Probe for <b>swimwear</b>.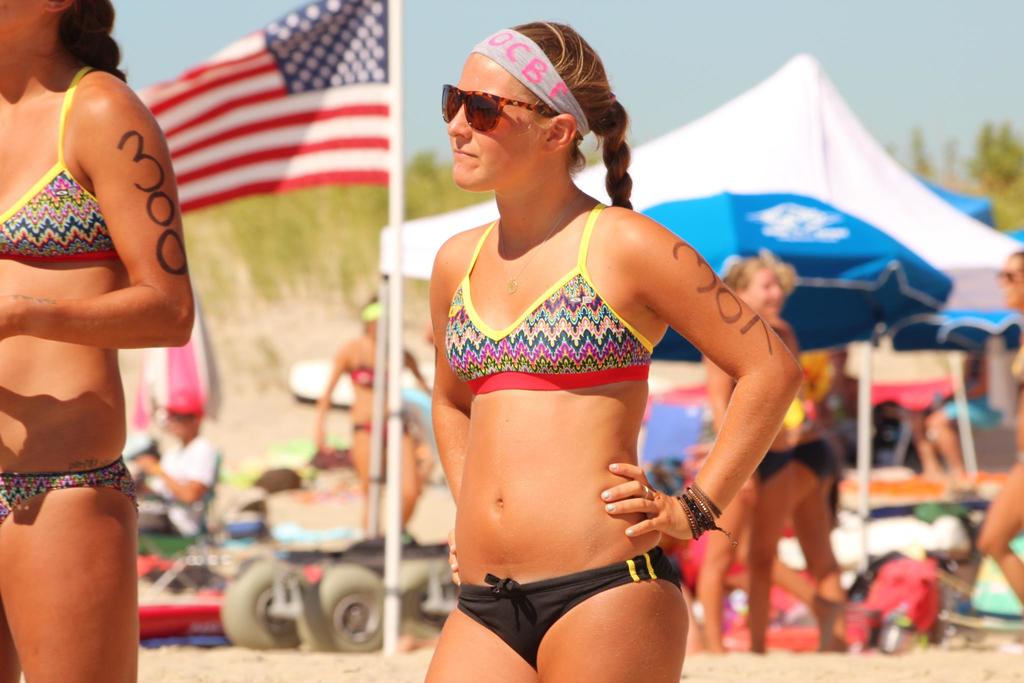
Probe result: bbox(0, 62, 118, 262).
